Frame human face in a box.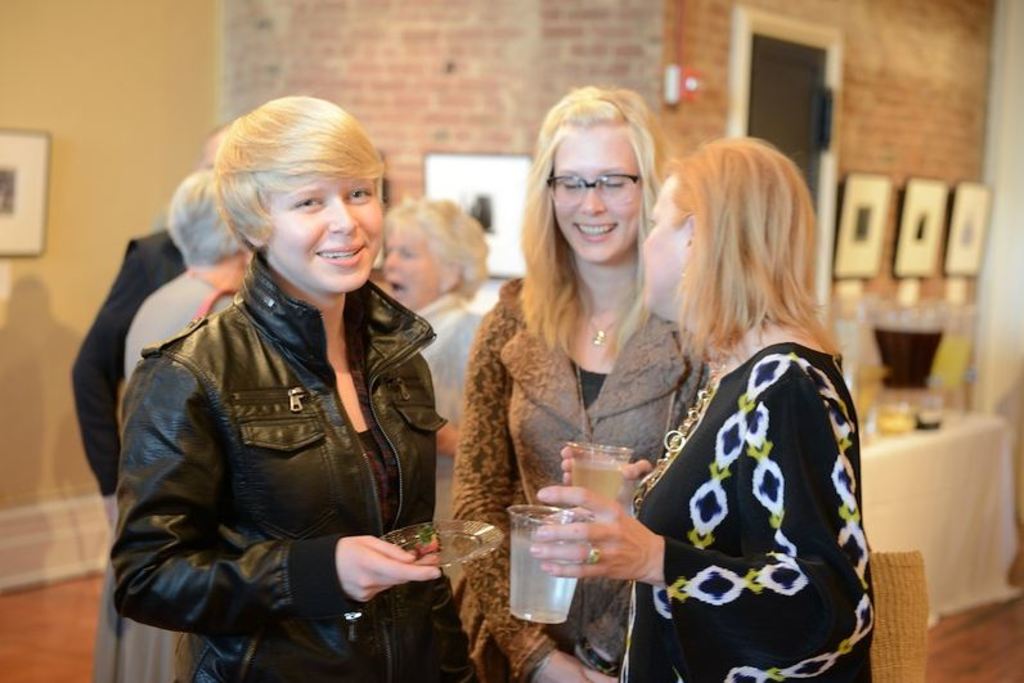
[551,130,639,262].
